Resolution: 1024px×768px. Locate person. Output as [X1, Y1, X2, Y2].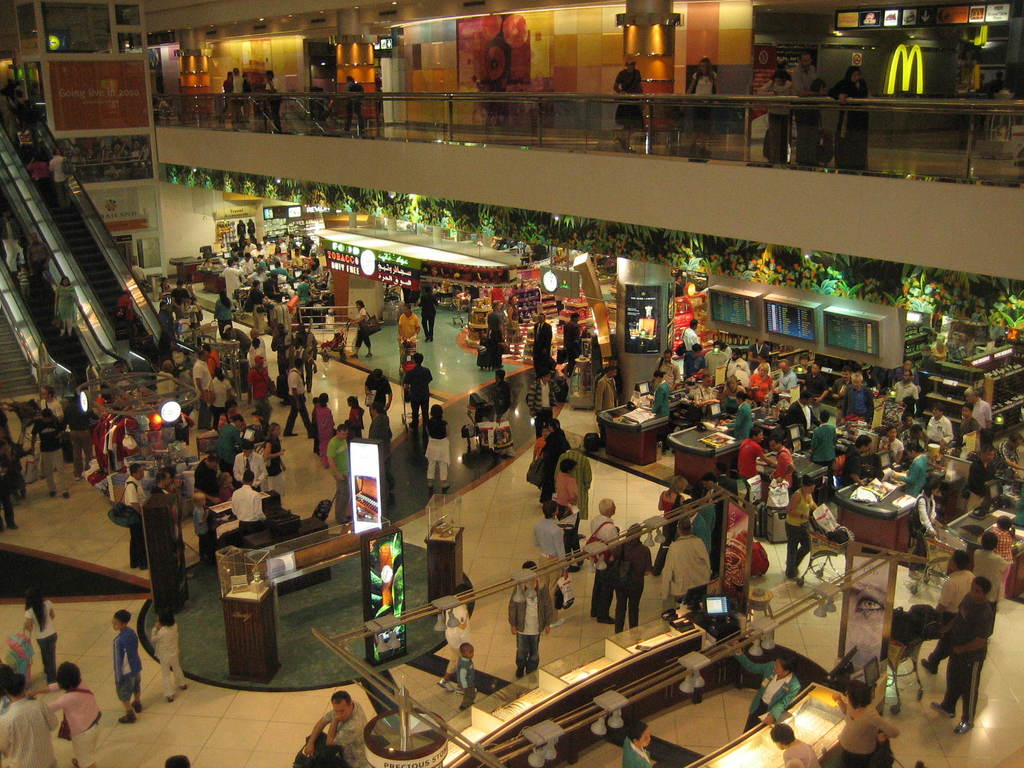
[893, 368, 920, 406].
